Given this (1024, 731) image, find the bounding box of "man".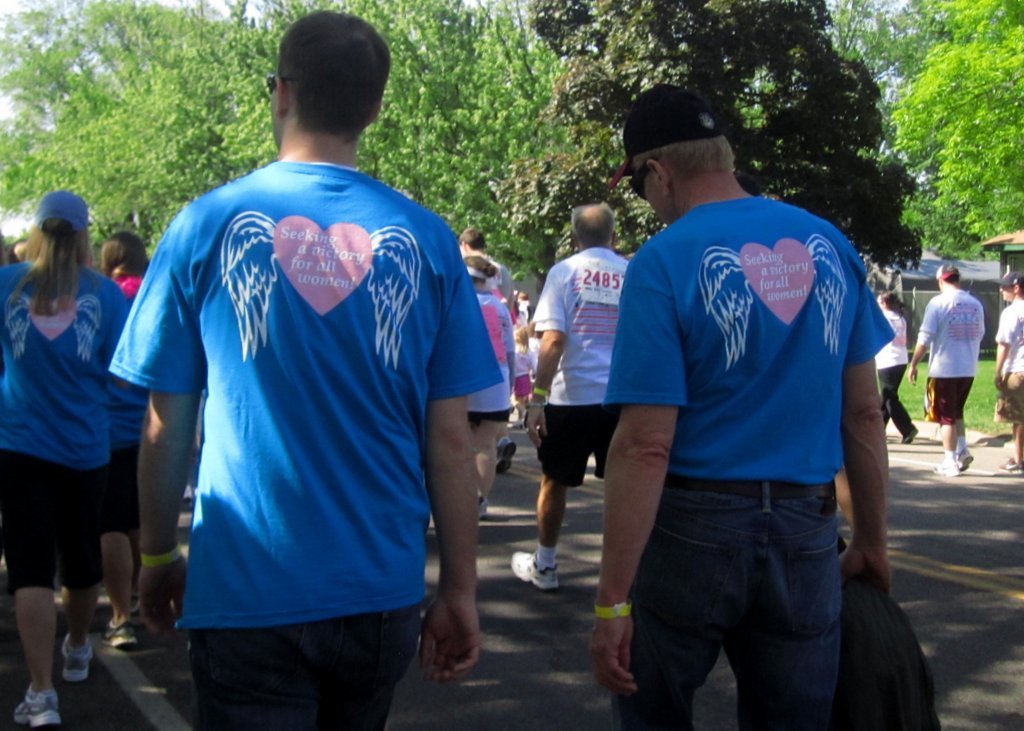
detection(579, 84, 898, 730).
